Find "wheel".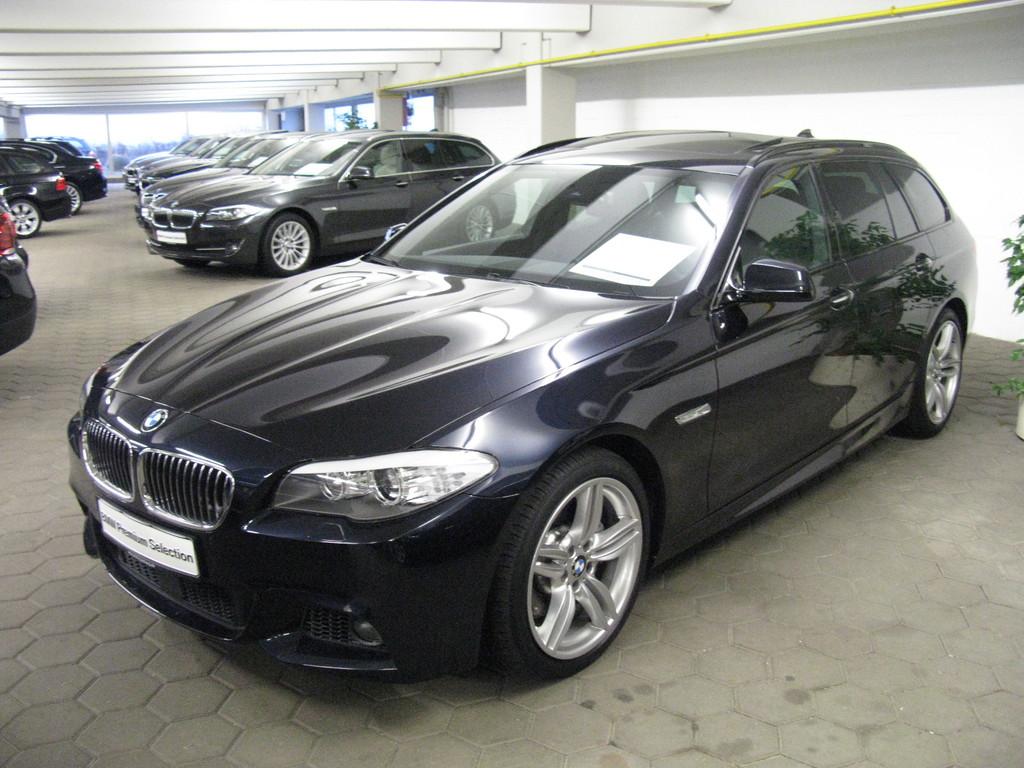
888:310:963:440.
